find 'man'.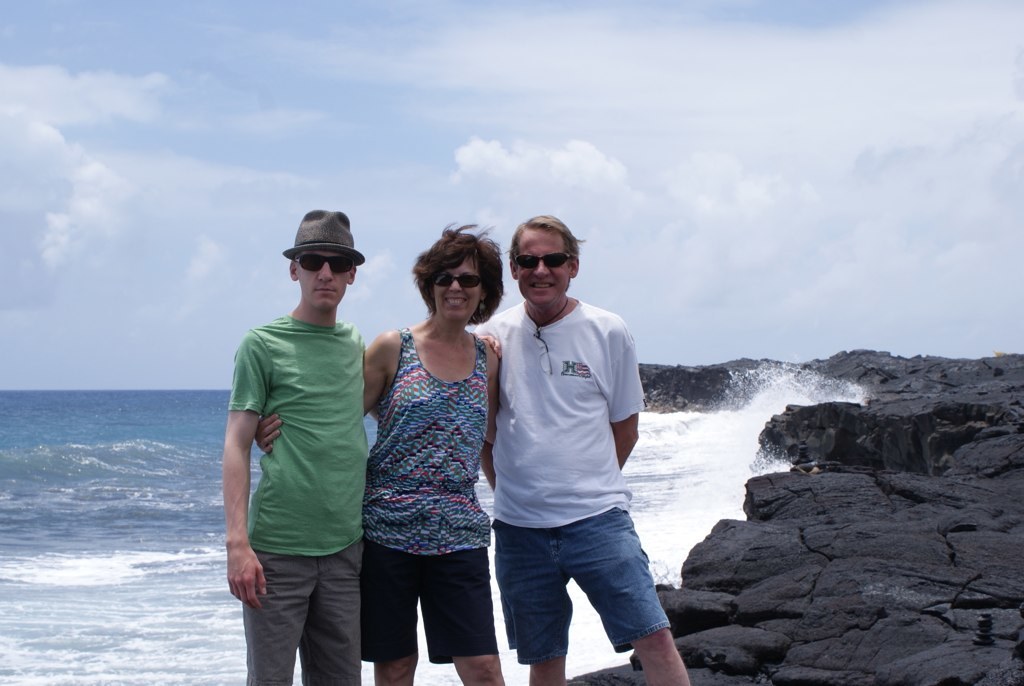
226, 209, 500, 685.
